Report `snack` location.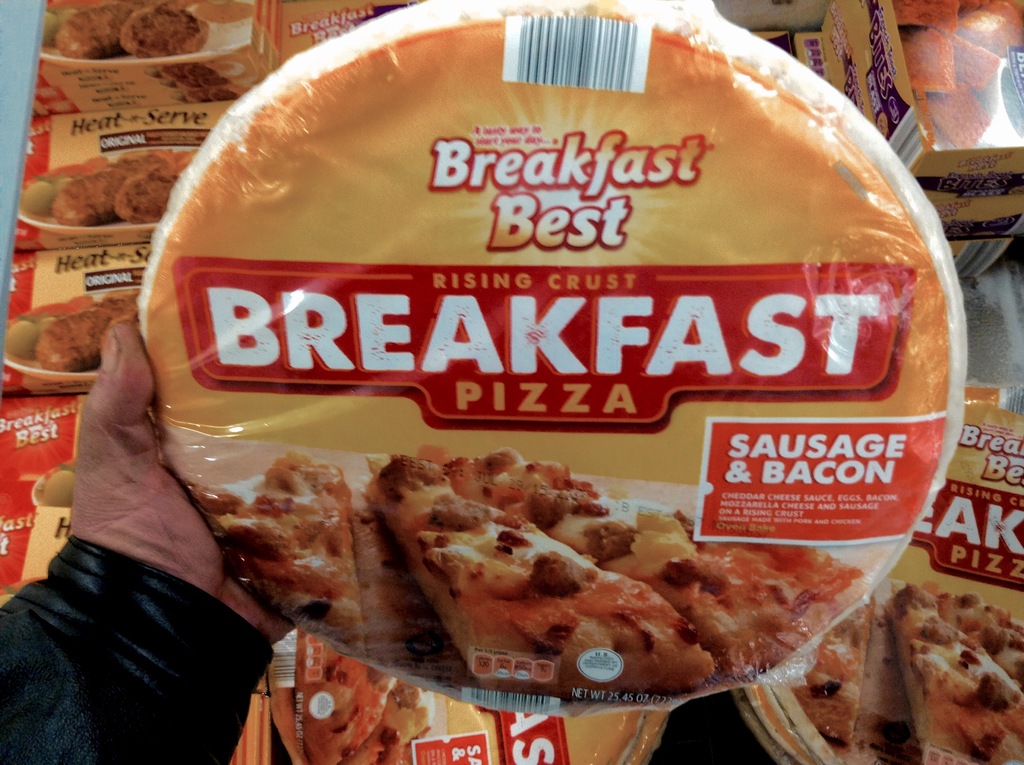
Report: rect(52, 1, 126, 61).
